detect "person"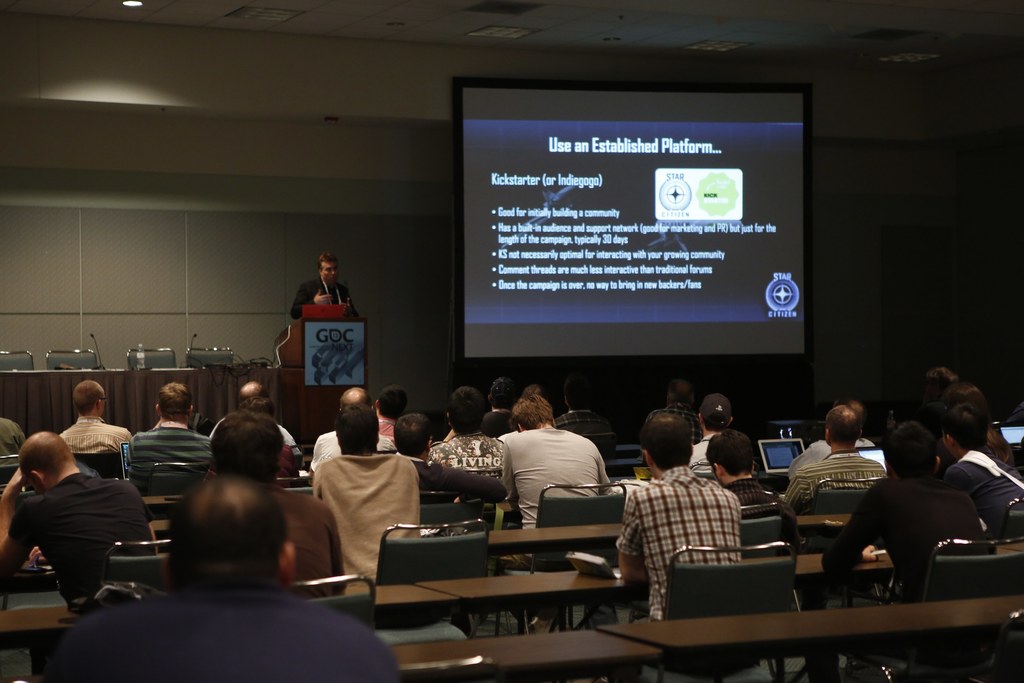
428:390:512:505
